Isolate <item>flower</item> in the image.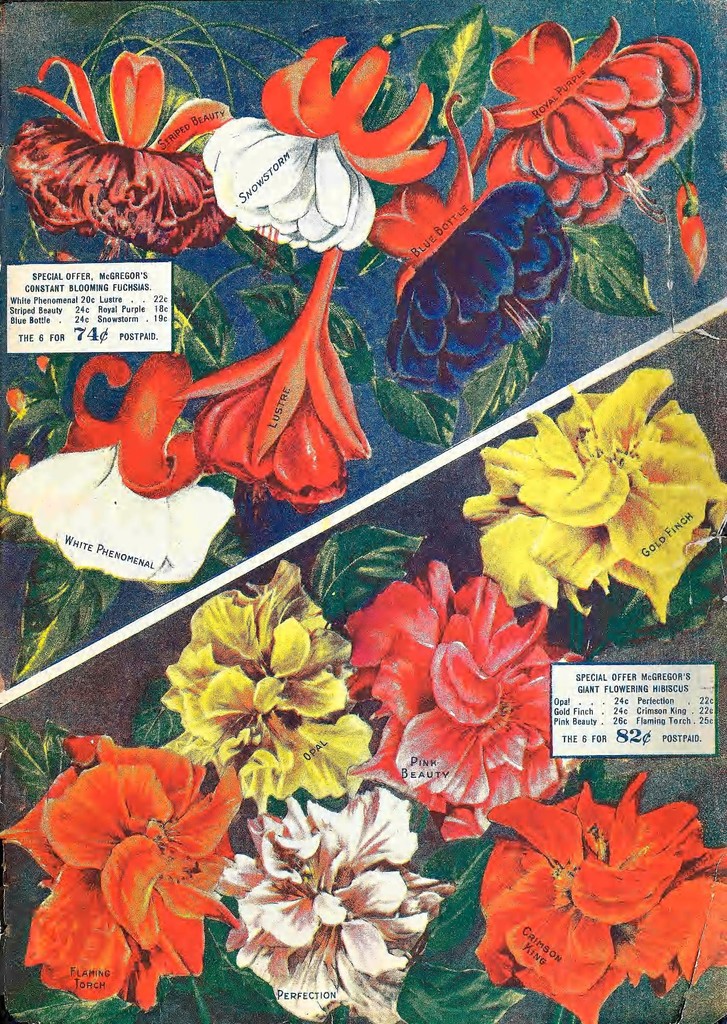
Isolated region: left=475, top=770, right=726, bottom=1023.
